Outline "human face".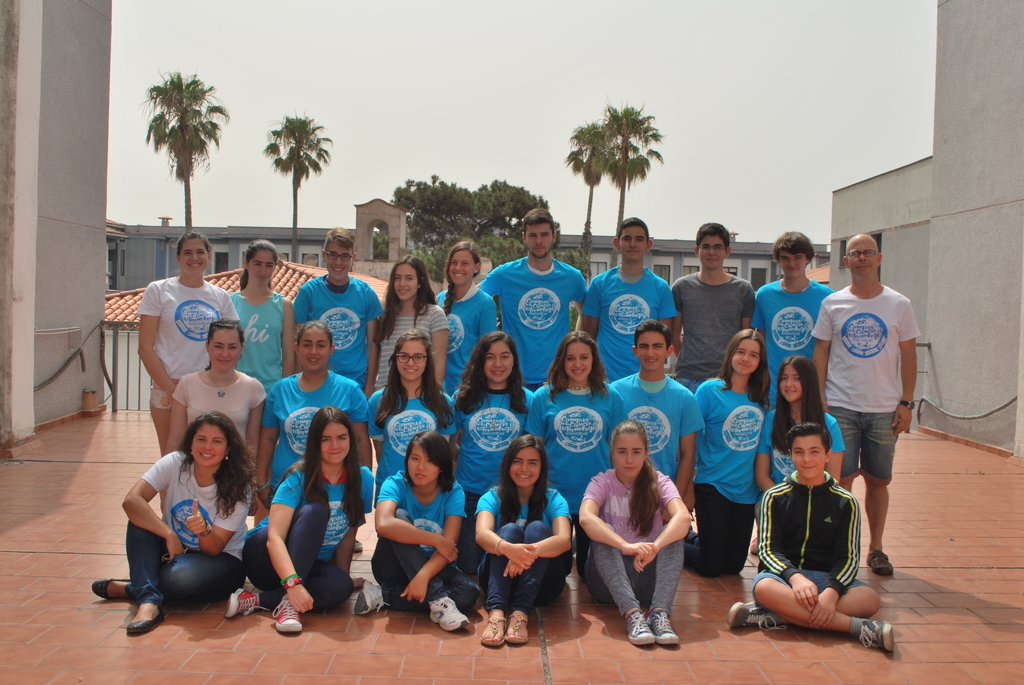
Outline: [left=210, top=329, right=241, bottom=368].
